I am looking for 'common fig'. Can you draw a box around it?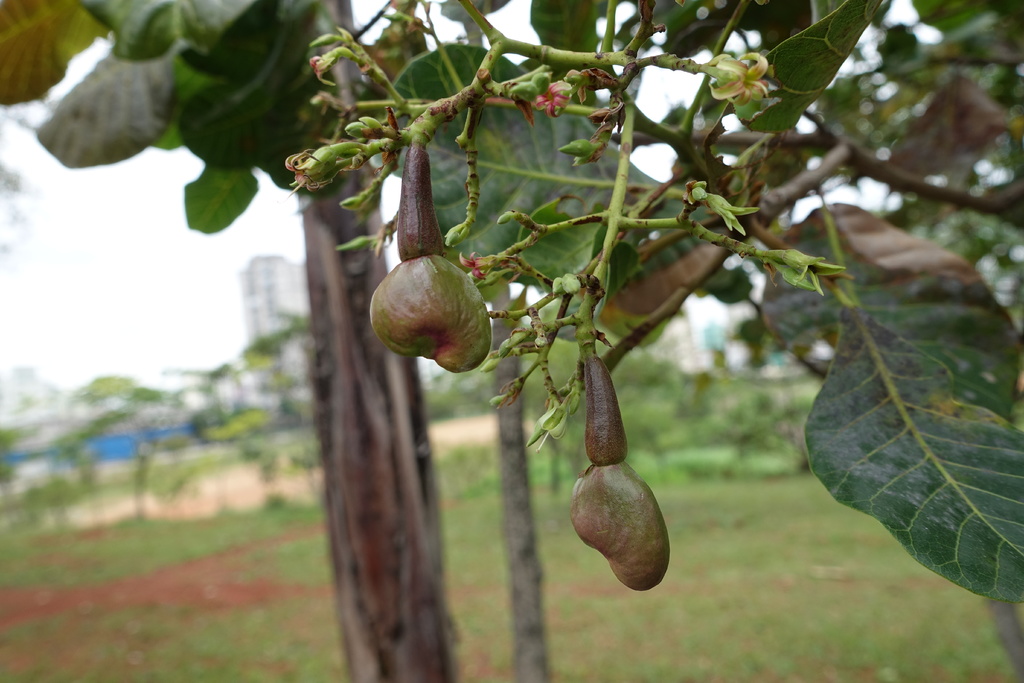
Sure, the bounding box is BBox(369, 256, 492, 372).
